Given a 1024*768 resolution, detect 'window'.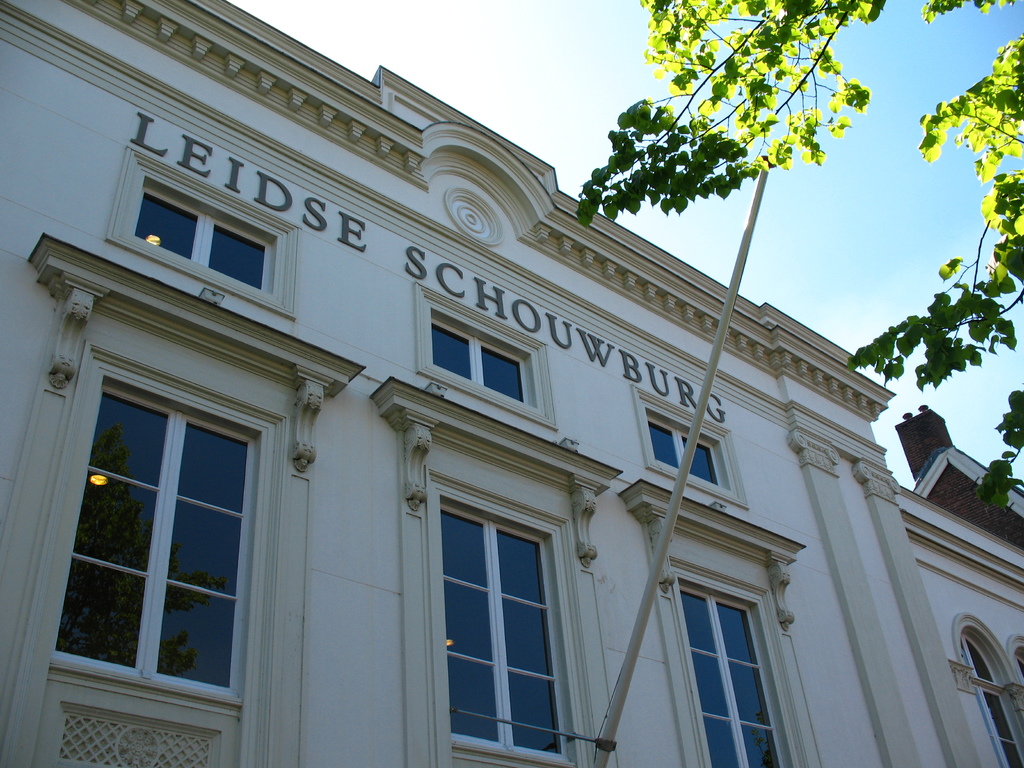
[648,420,727,491].
